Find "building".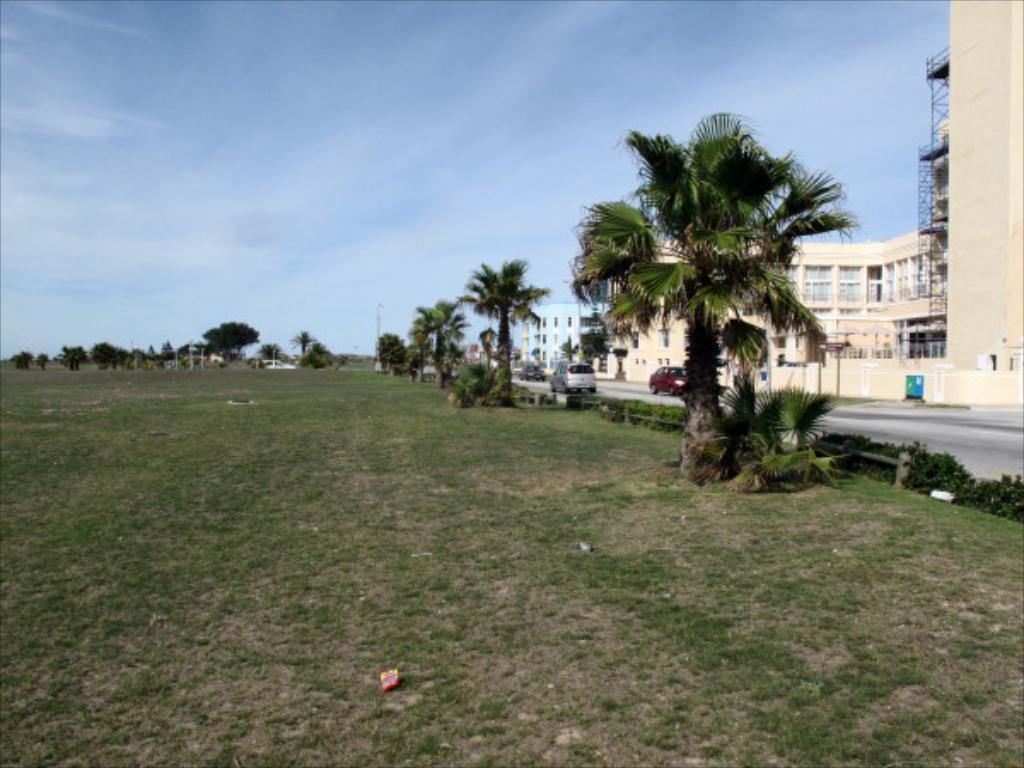
x1=944 y1=0 x2=1022 y2=377.
